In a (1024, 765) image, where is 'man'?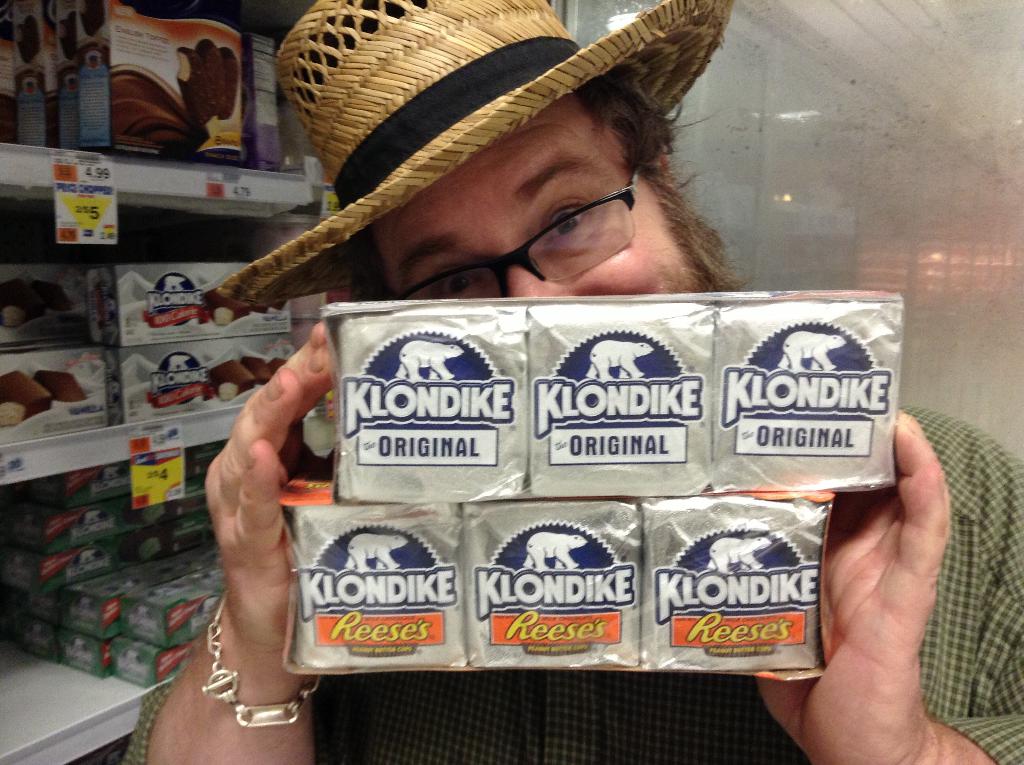
locate(338, 9, 755, 352).
